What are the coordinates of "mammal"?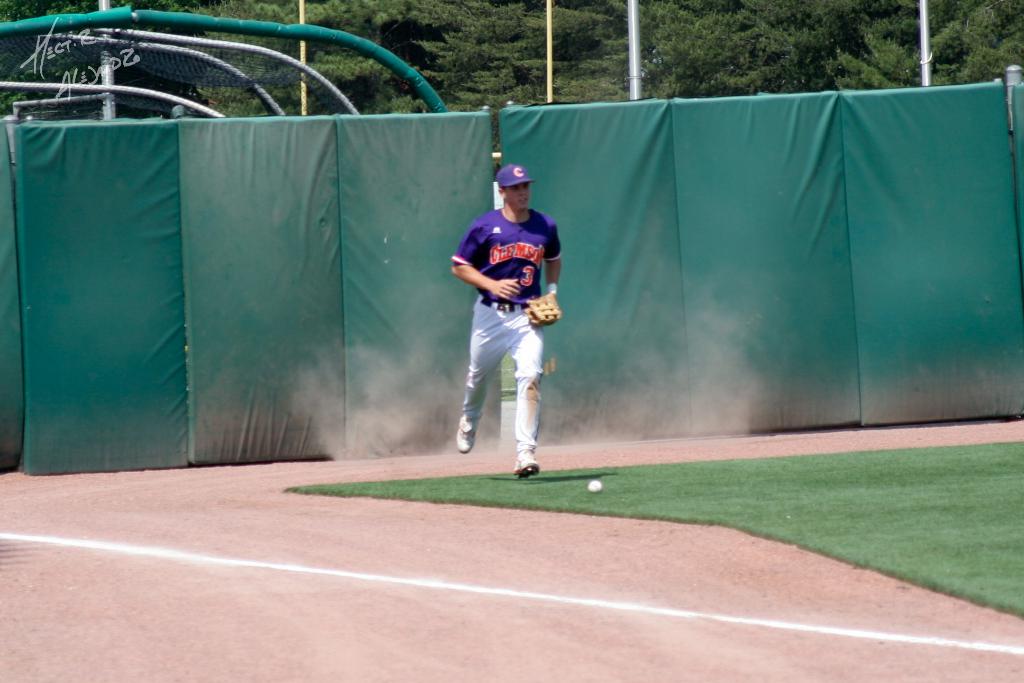
BBox(450, 173, 568, 488).
